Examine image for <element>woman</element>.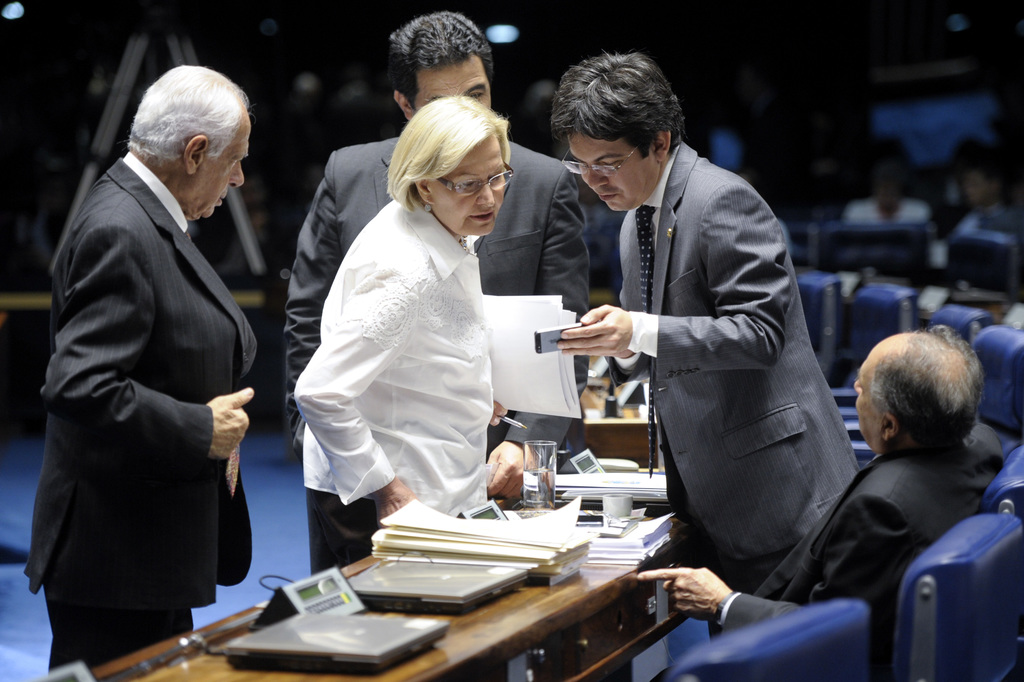
Examination result: 295:92:515:579.
